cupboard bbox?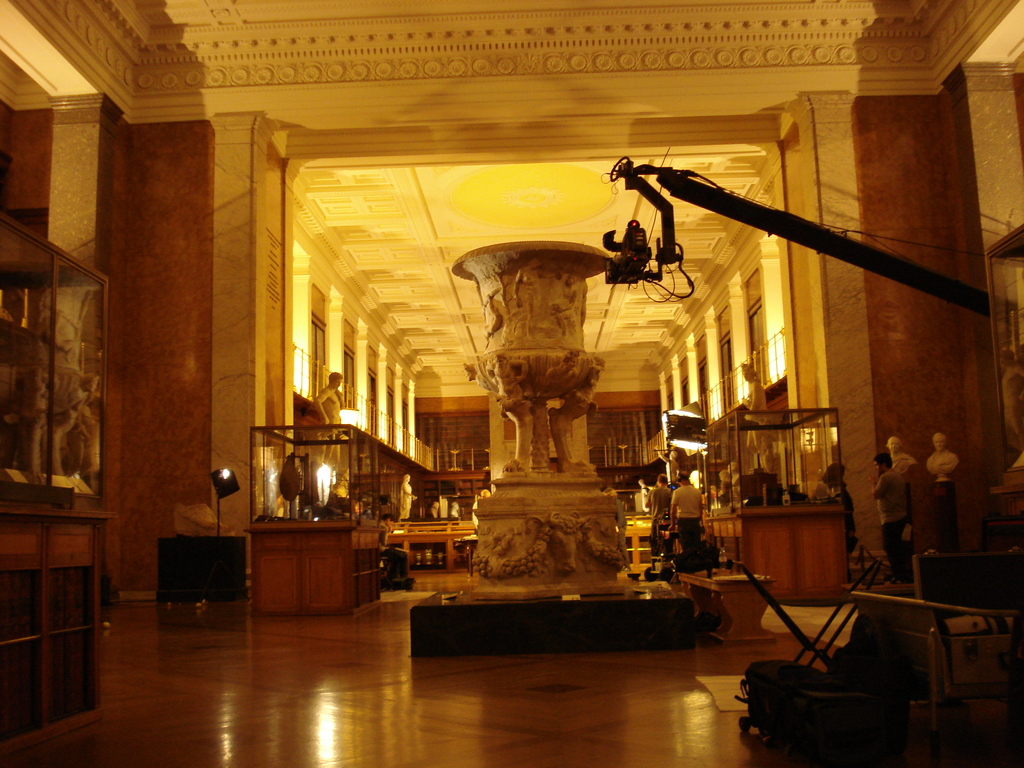
[708,503,860,620]
